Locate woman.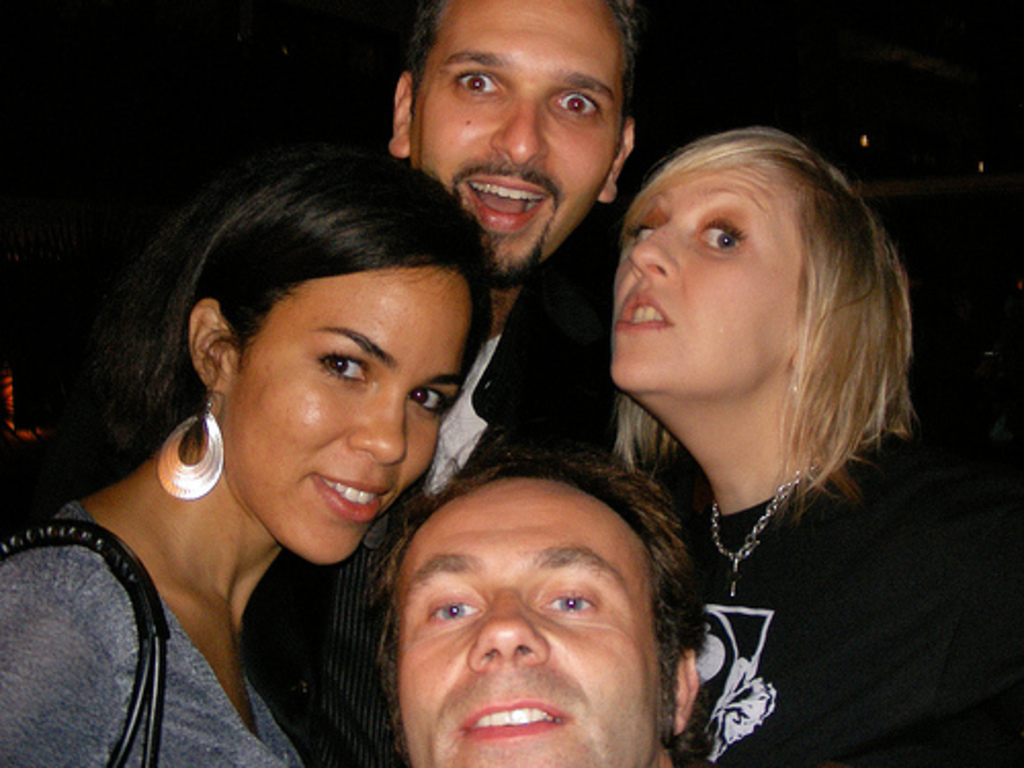
Bounding box: bbox=(0, 135, 514, 766).
